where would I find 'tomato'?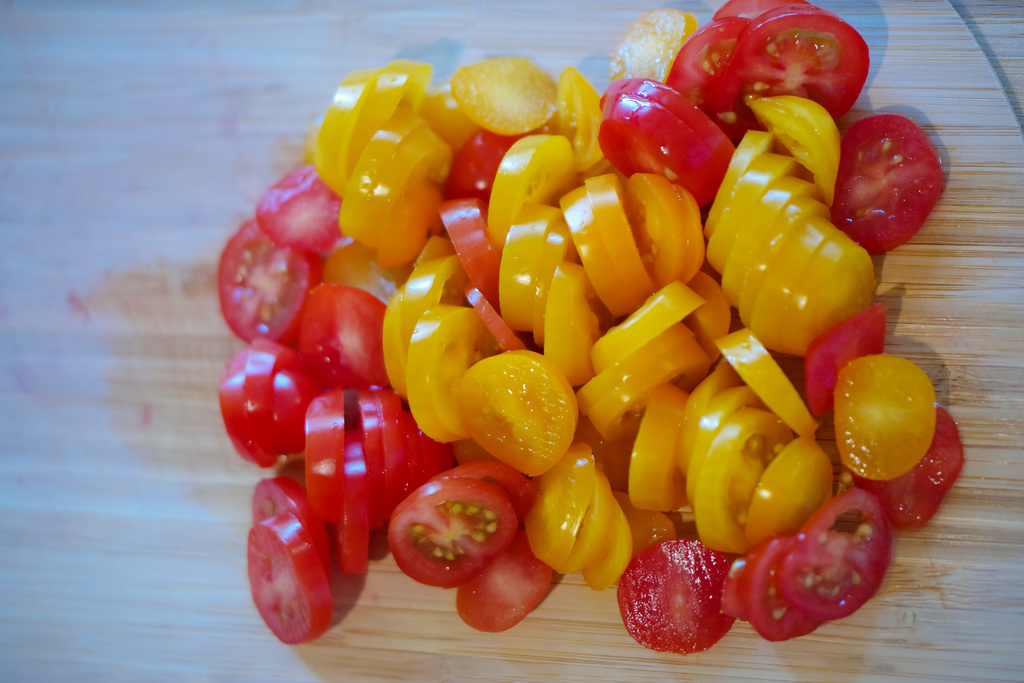
At locate(397, 472, 536, 591).
